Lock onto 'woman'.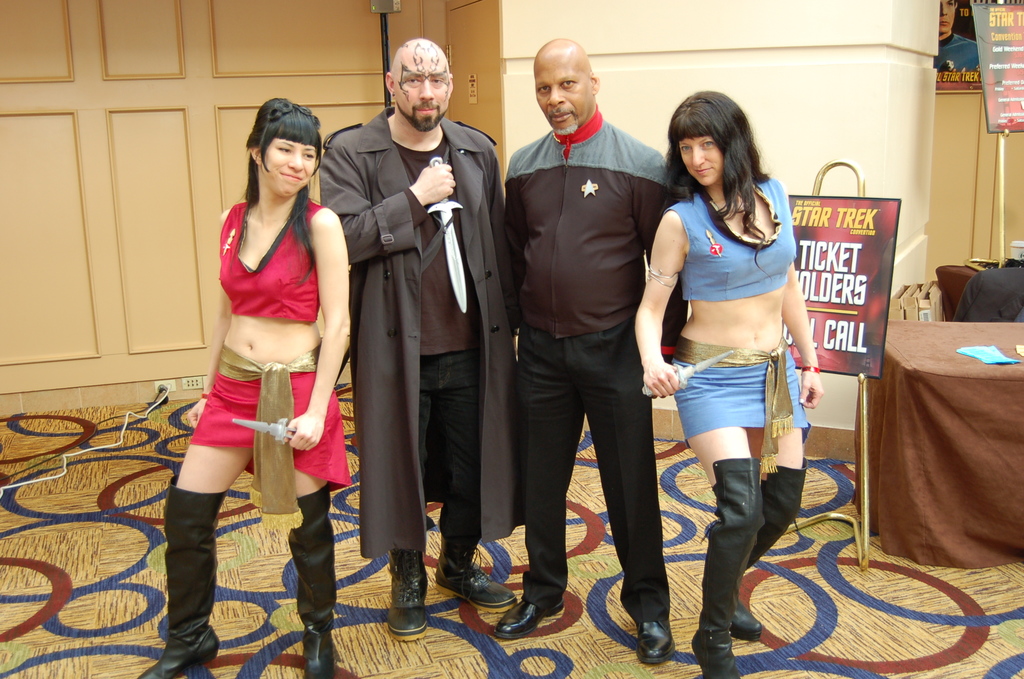
Locked: locate(632, 90, 827, 678).
